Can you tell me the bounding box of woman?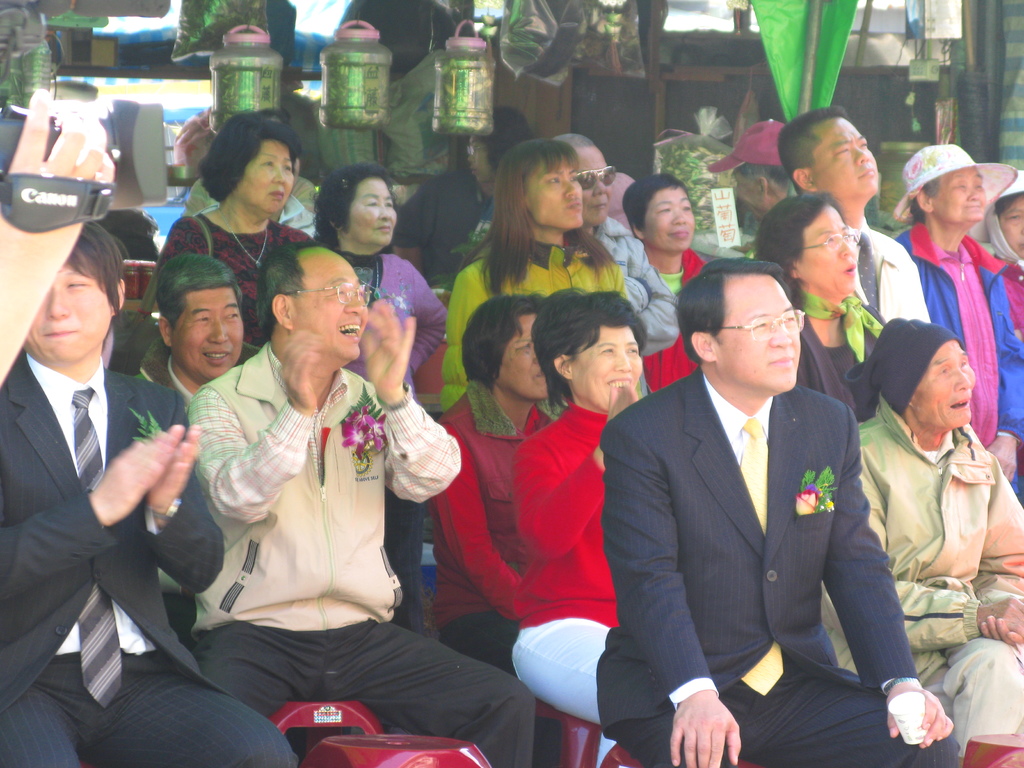
select_region(892, 138, 1023, 500).
